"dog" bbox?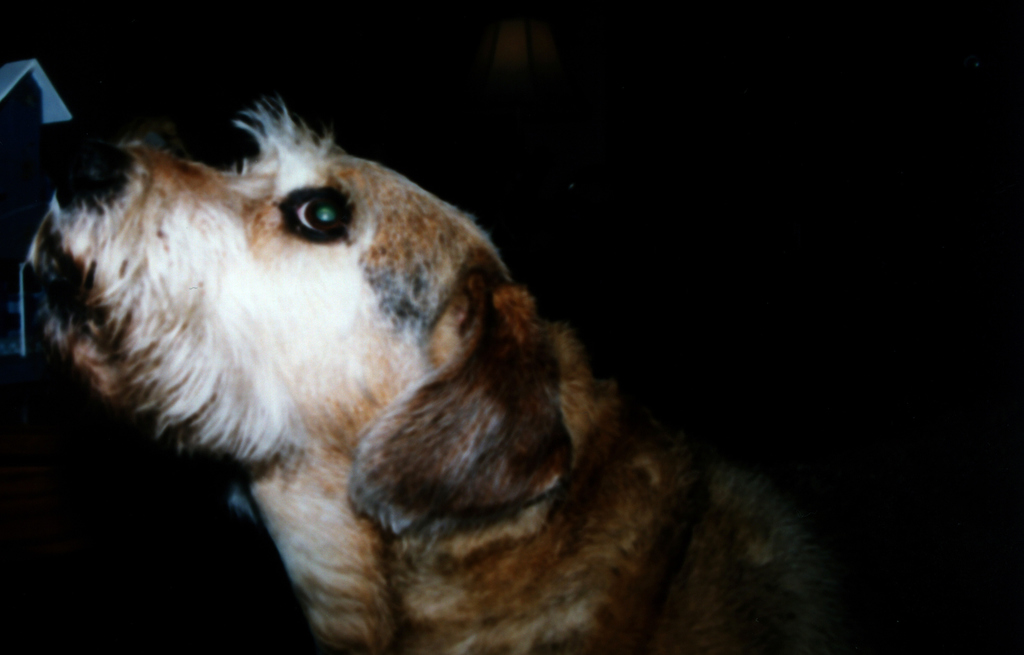
l=26, t=98, r=819, b=654
